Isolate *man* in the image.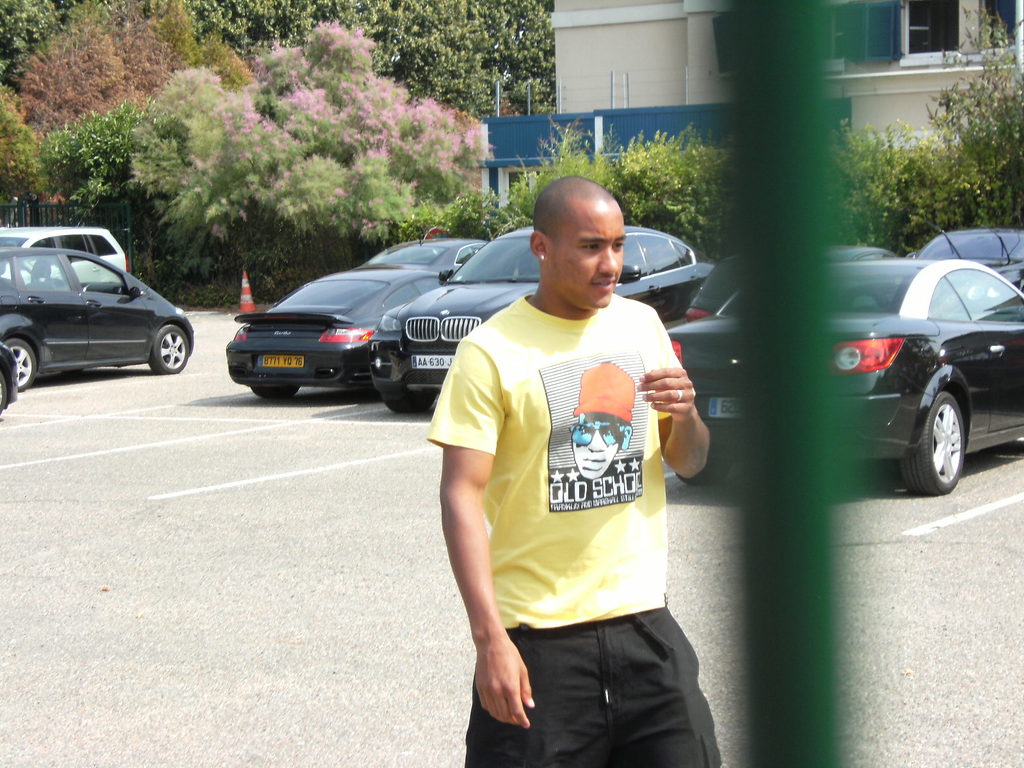
Isolated region: 416 168 728 767.
